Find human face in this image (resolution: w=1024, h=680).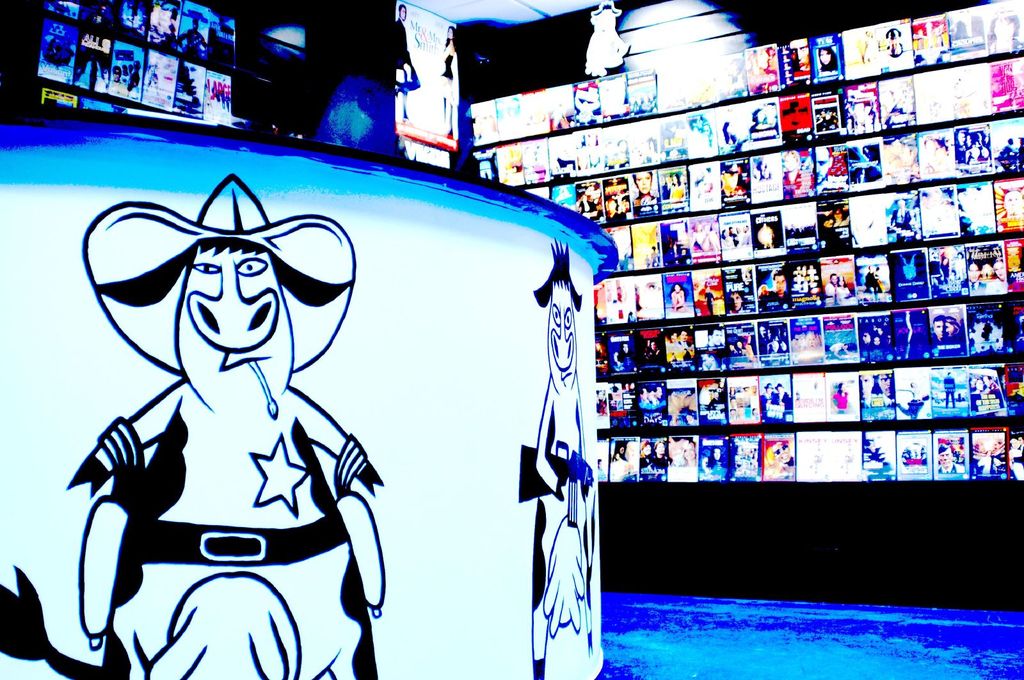
175,241,293,415.
